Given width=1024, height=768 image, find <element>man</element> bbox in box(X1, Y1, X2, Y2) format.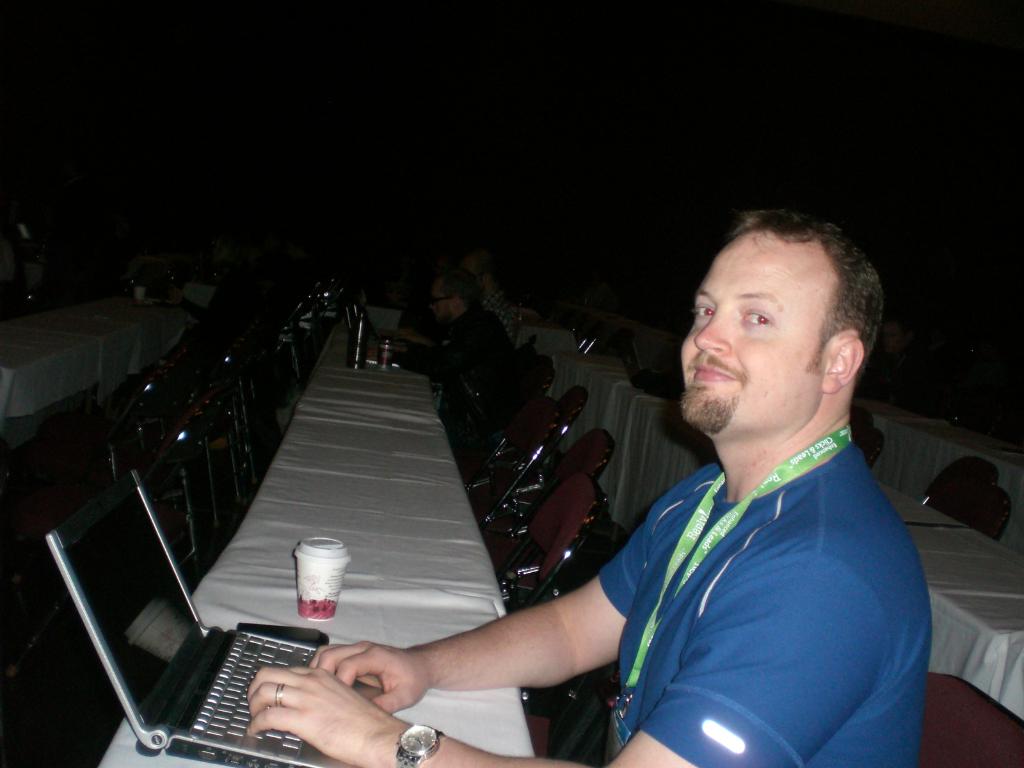
box(333, 214, 878, 767).
